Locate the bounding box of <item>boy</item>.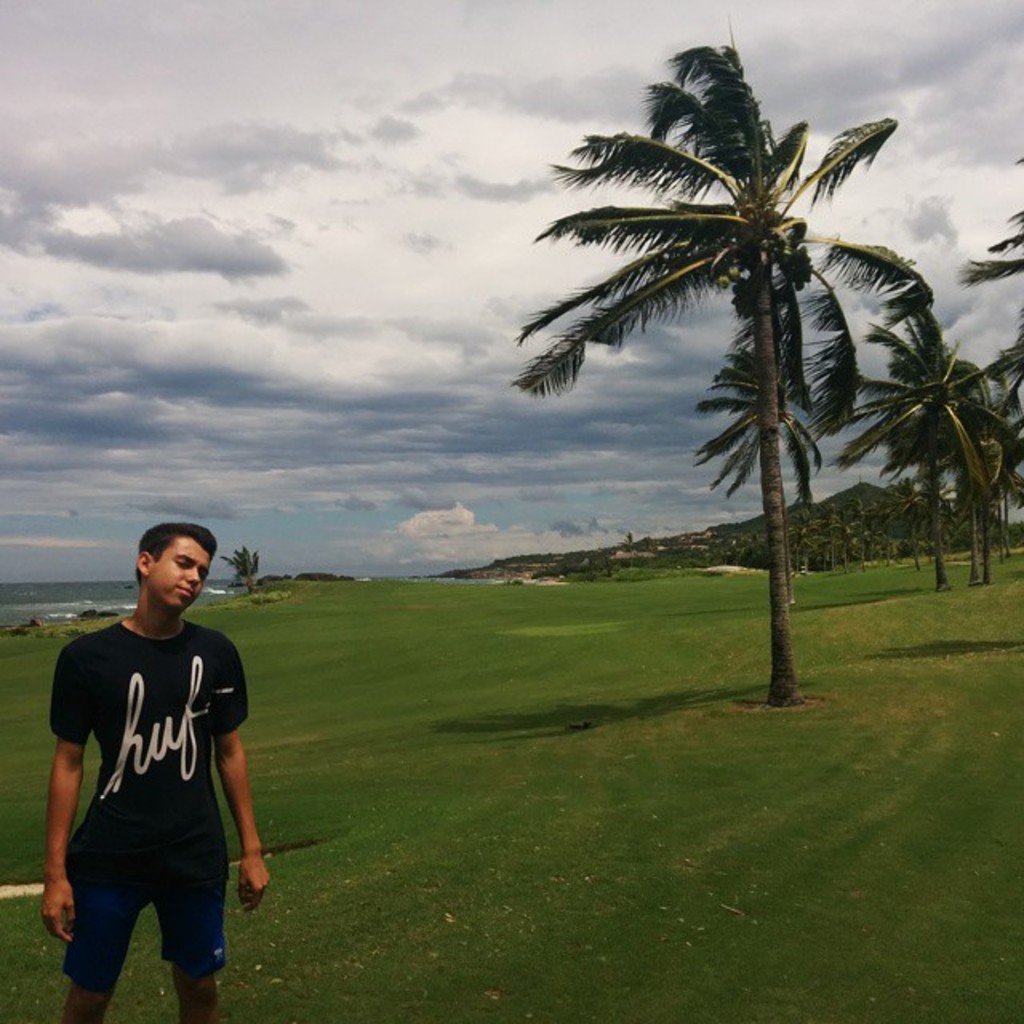
Bounding box: (x1=40, y1=525, x2=270, y2=1019).
